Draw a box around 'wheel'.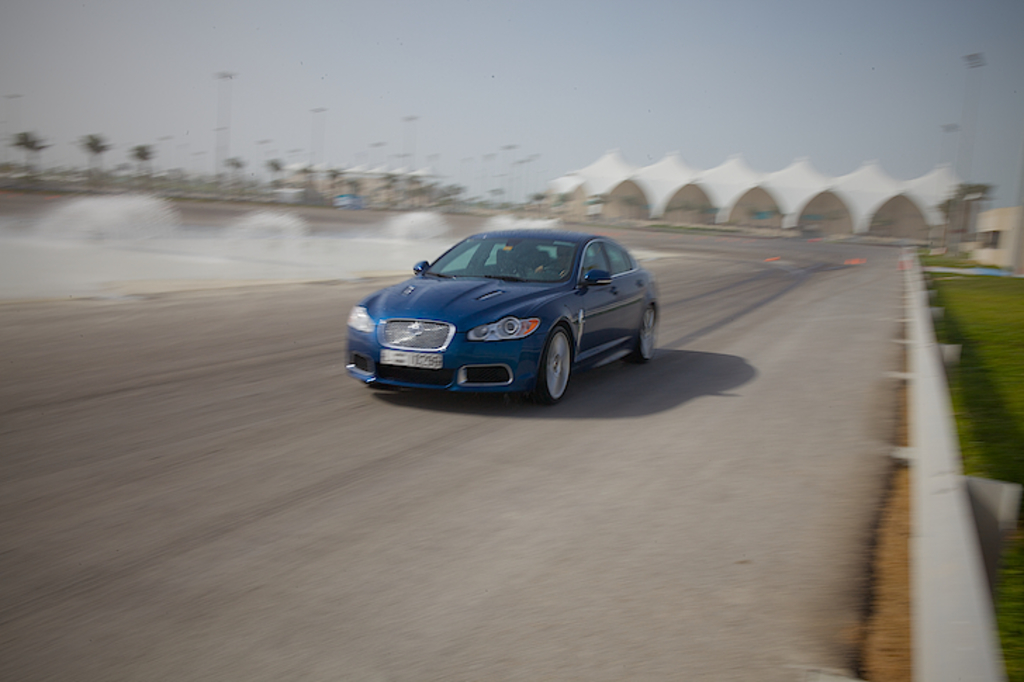
l=535, t=322, r=589, b=404.
